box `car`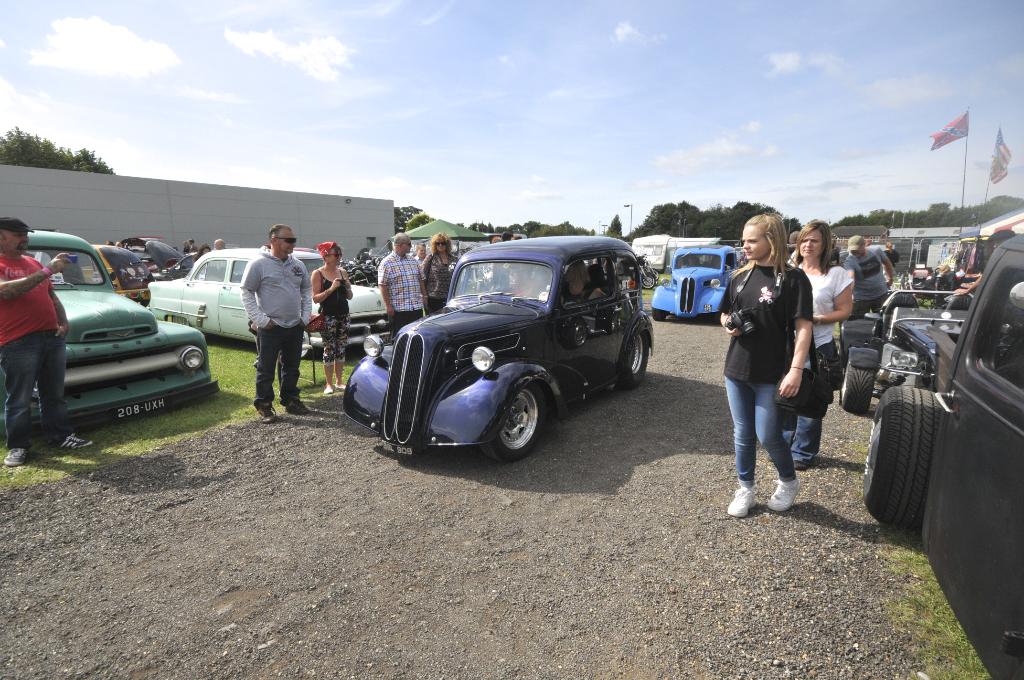
<bbox>867, 237, 1023, 679</bbox>
